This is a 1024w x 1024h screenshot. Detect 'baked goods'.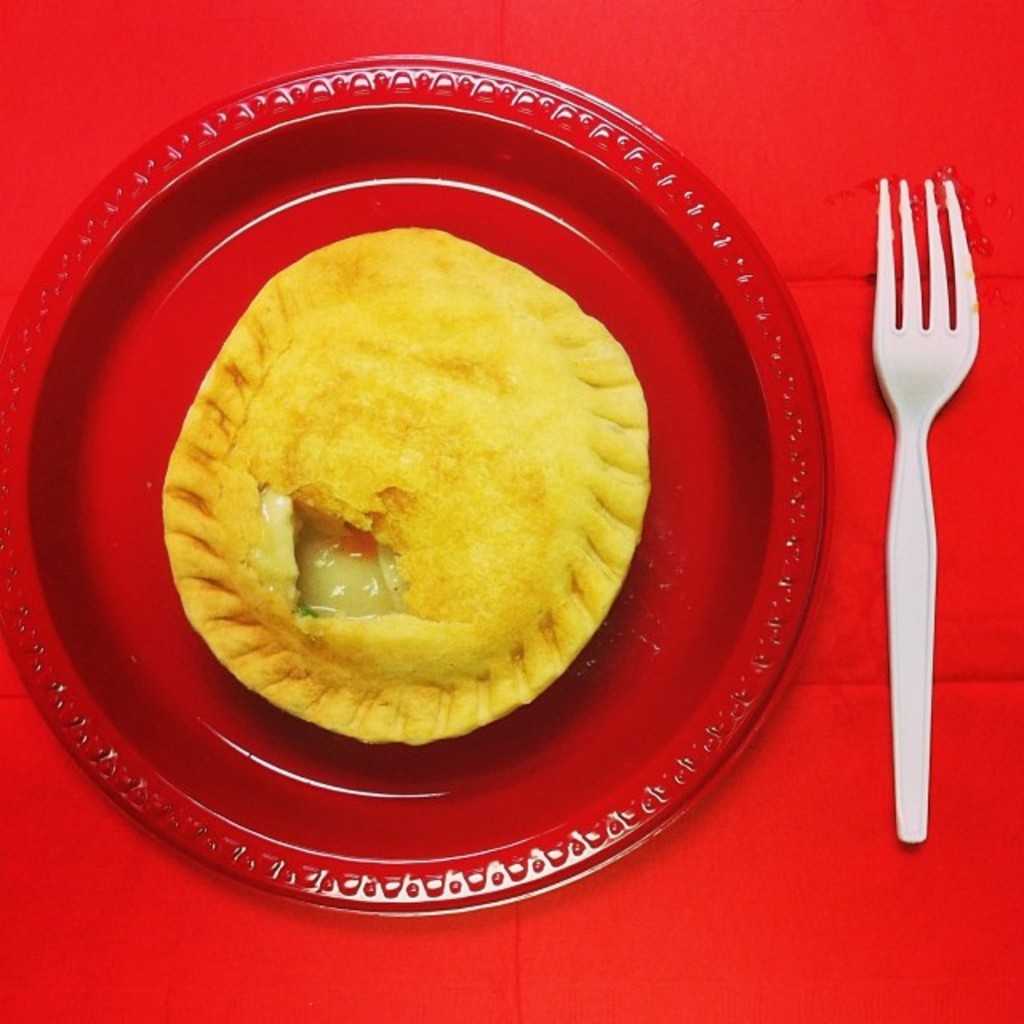
[left=162, top=230, right=653, bottom=750].
